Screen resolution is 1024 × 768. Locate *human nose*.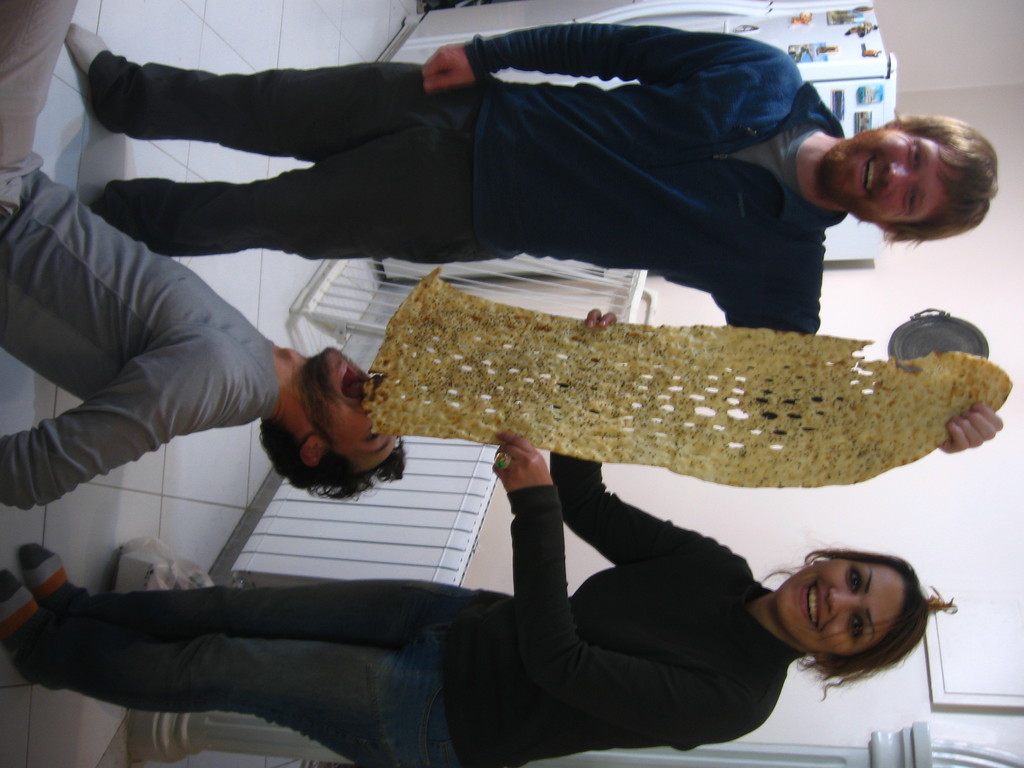
(x1=888, y1=161, x2=916, y2=195).
